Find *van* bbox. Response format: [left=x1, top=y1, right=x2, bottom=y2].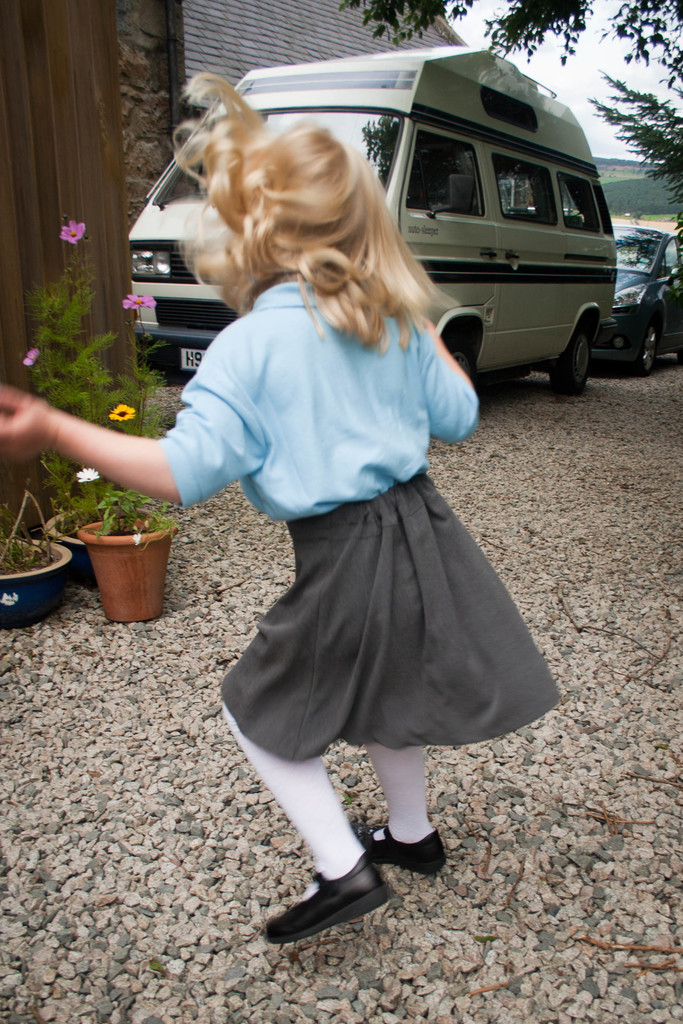
[left=125, top=45, right=623, bottom=391].
